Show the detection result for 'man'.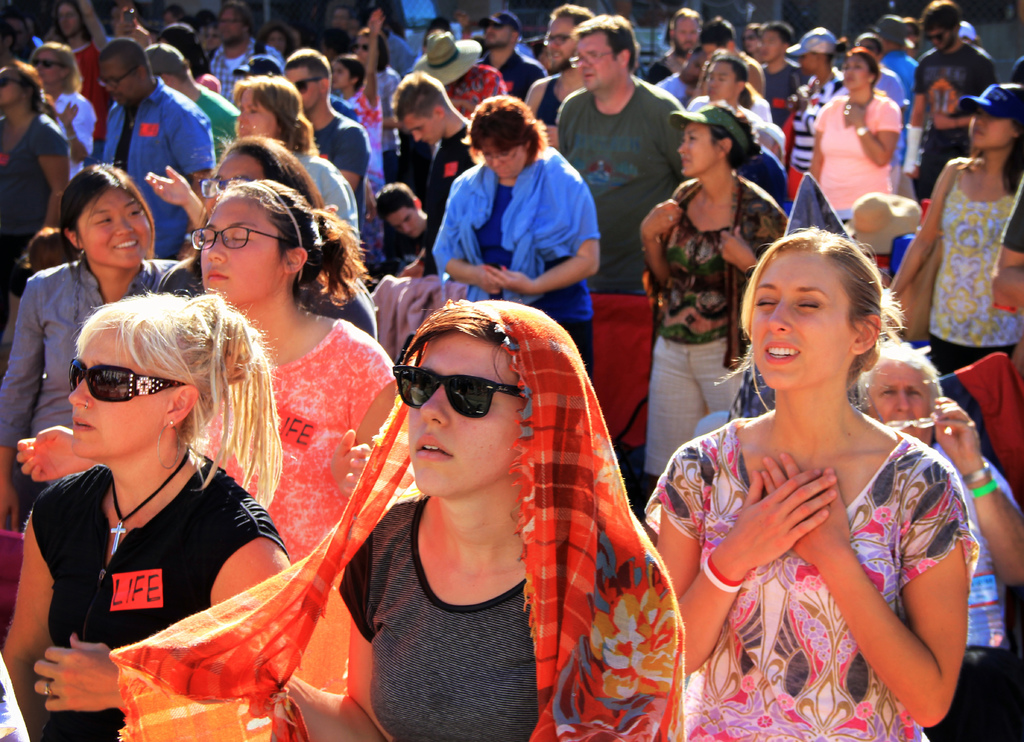
[554,15,696,471].
